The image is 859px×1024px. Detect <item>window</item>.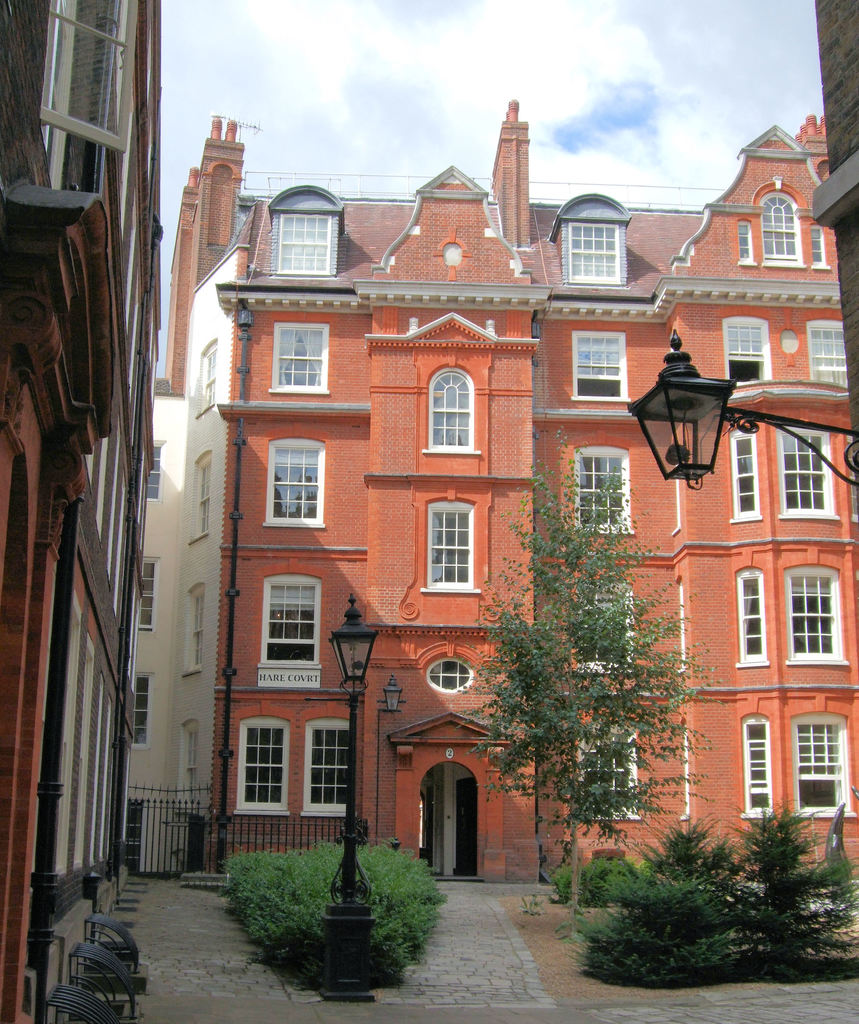
Detection: bbox=[431, 368, 467, 459].
